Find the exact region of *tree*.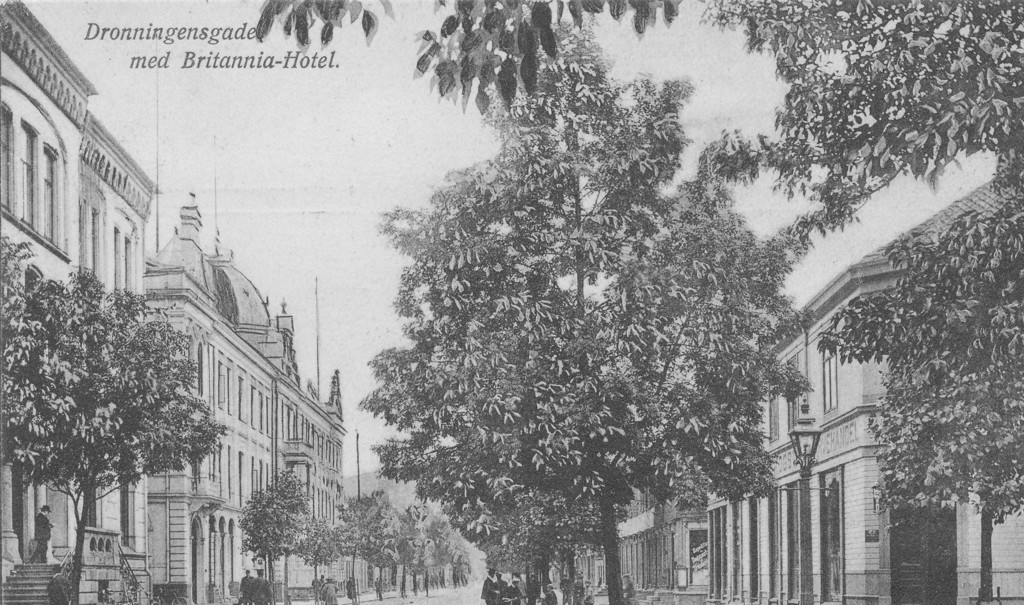
Exact region: (x1=250, y1=4, x2=1023, y2=604).
